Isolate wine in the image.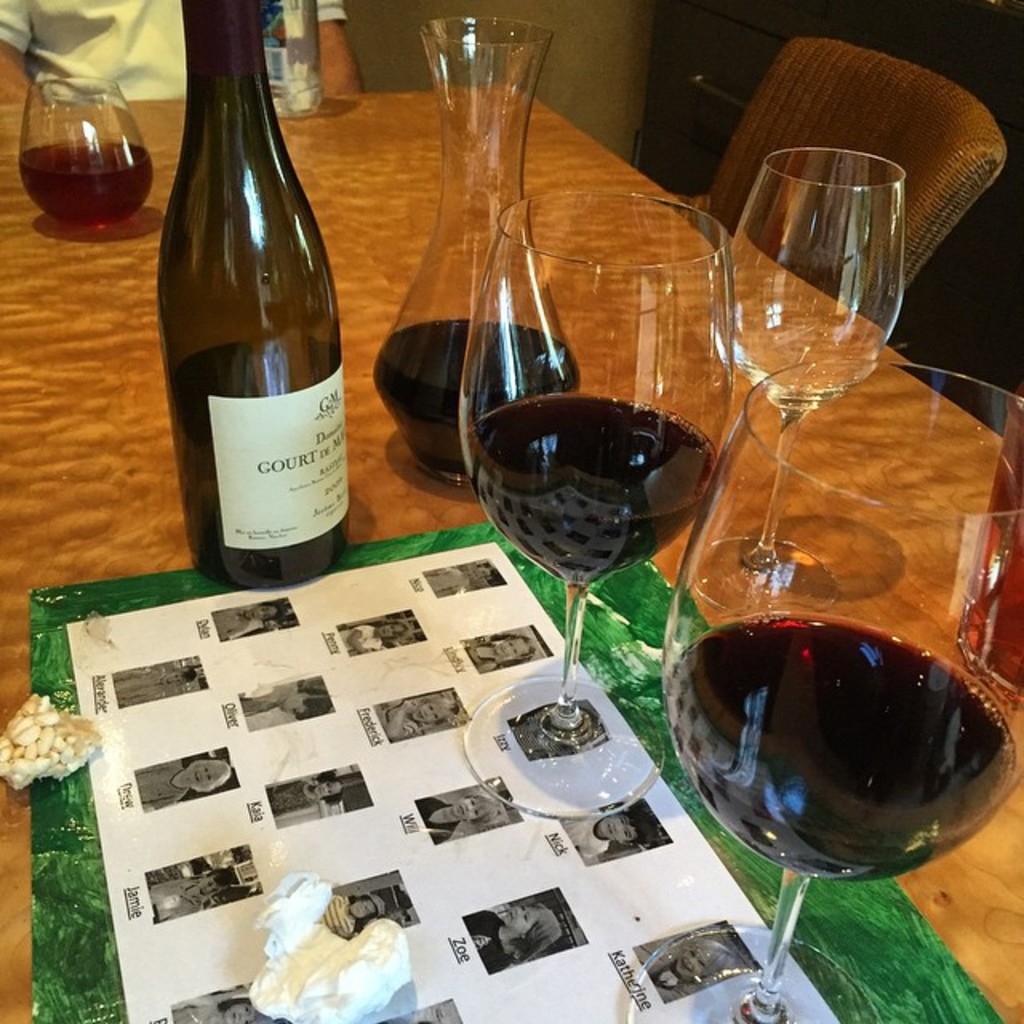
Isolated region: locate(450, 390, 714, 592).
